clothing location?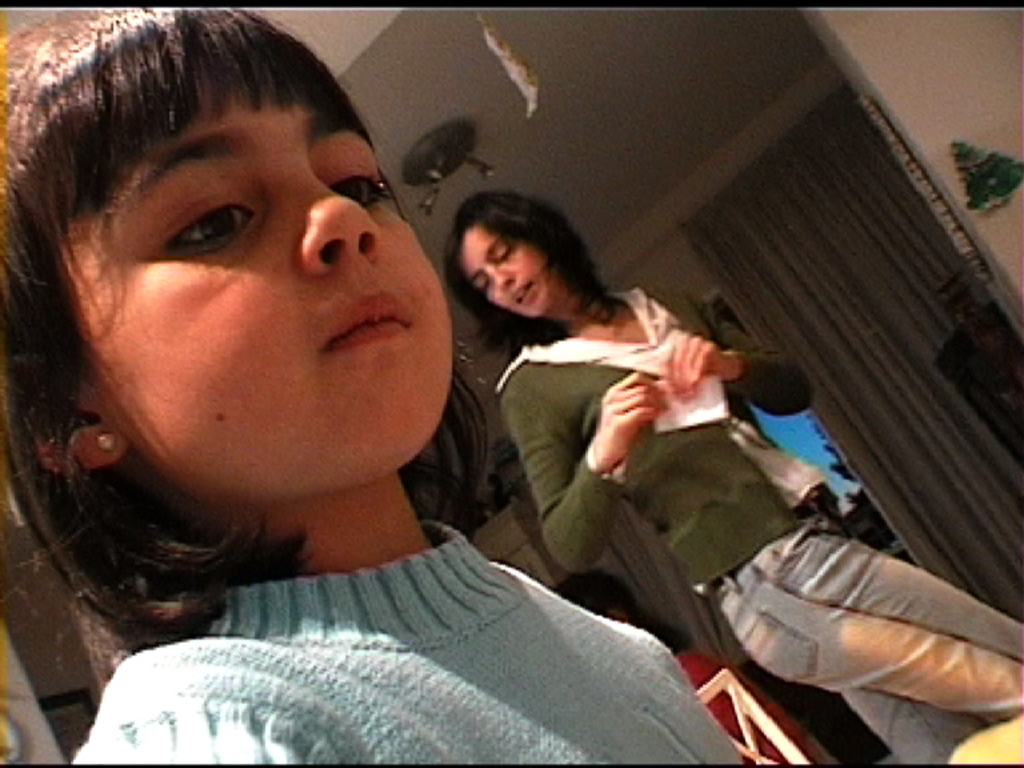
x1=501, y1=289, x2=1023, y2=767
